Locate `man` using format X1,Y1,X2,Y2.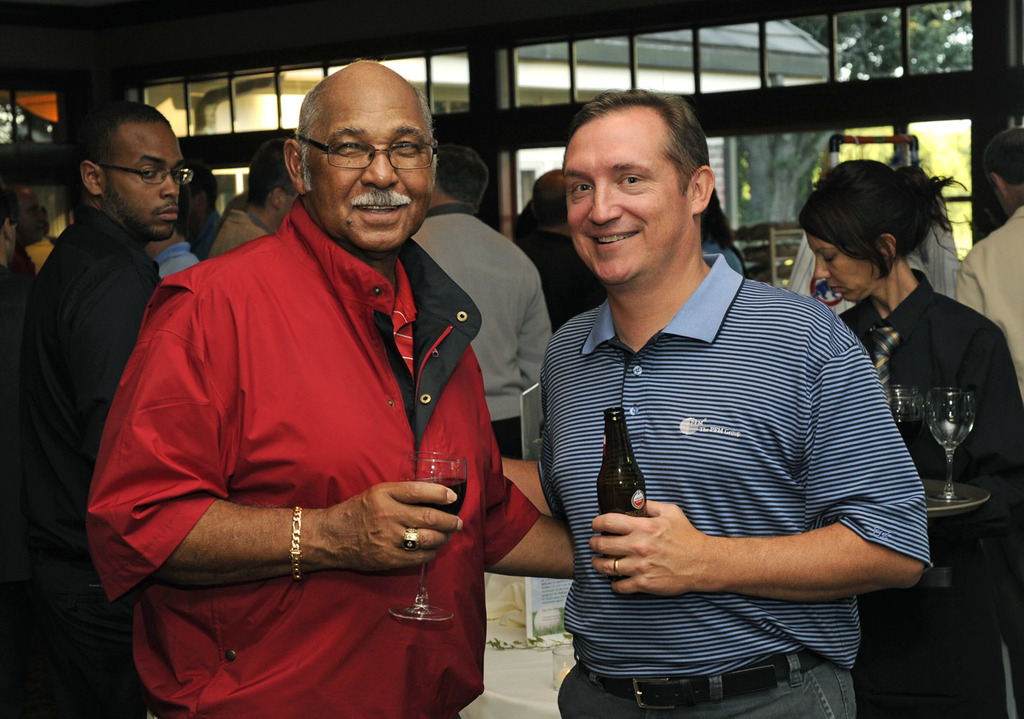
136,201,203,290.
